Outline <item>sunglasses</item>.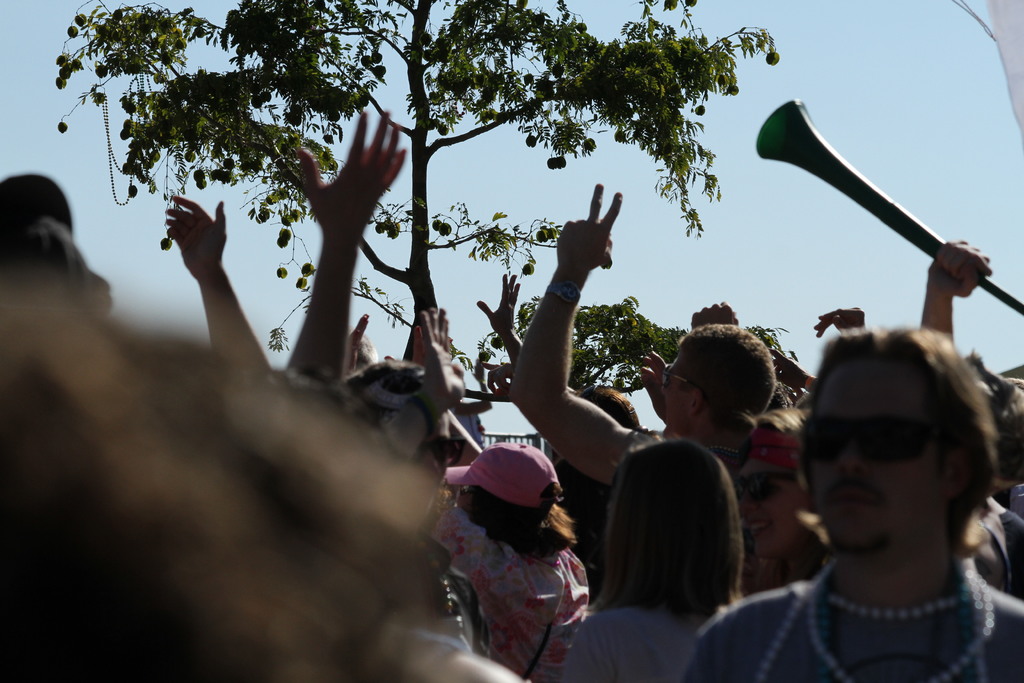
Outline: bbox=(733, 472, 798, 502).
